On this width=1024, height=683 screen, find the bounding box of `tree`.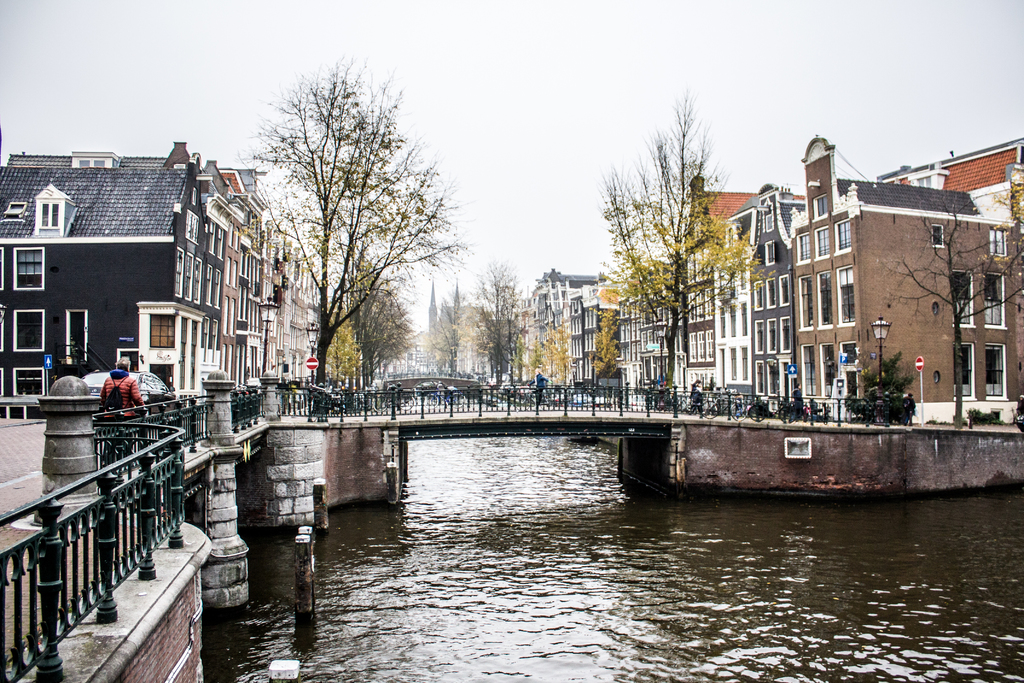
Bounding box: <region>237, 51, 459, 420</region>.
